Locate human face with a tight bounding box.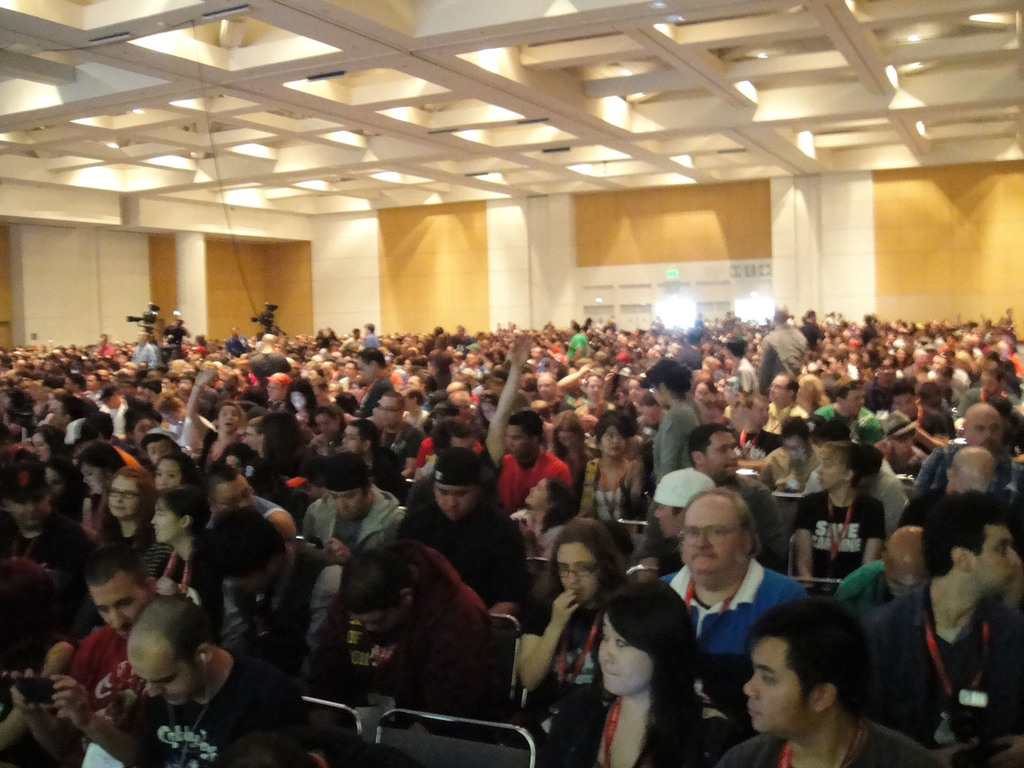
bbox=(588, 378, 600, 401).
